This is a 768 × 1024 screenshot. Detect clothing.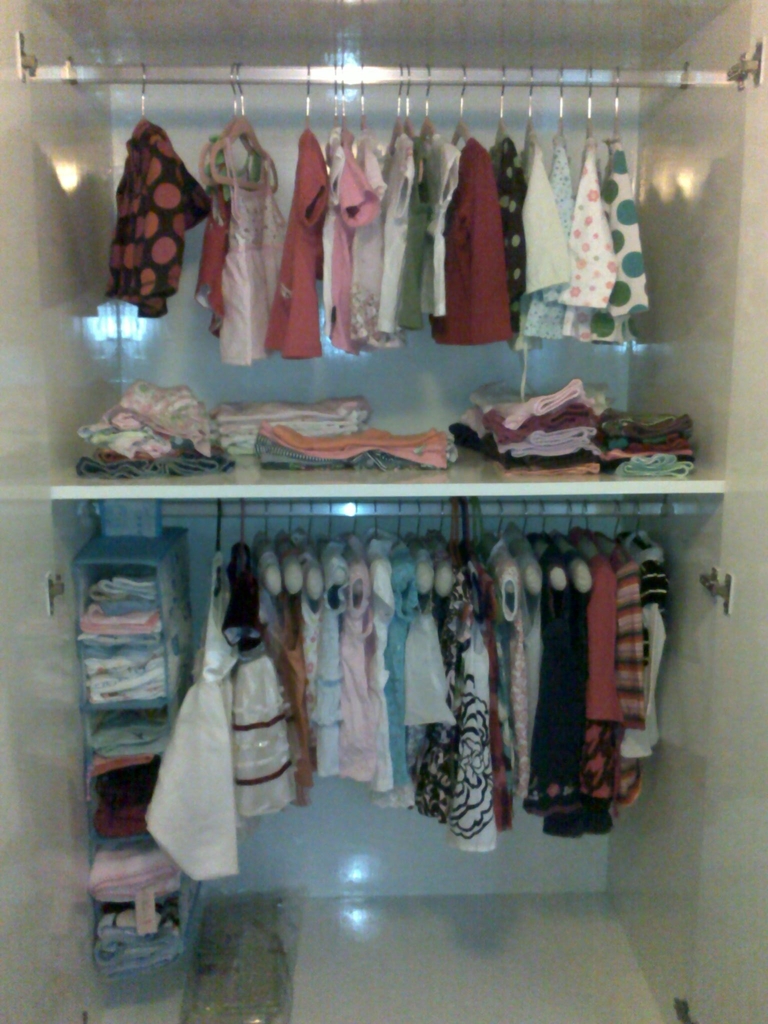
crop(91, 753, 157, 839).
